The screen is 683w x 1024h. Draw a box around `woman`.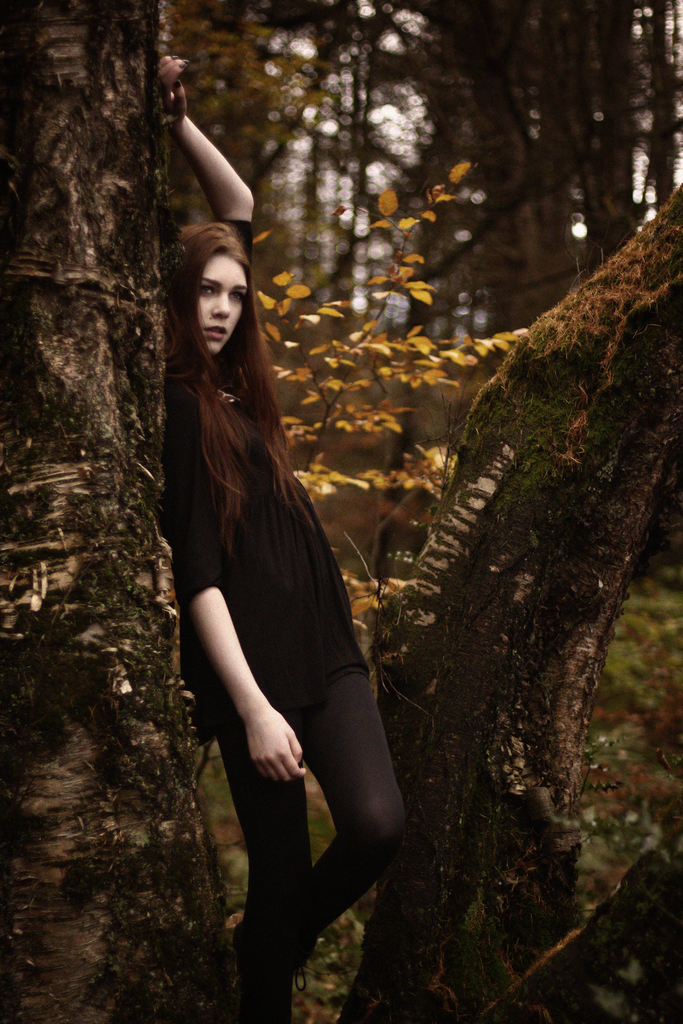
{"x1": 140, "y1": 146, "x2": 409, "y2": 1017}.
